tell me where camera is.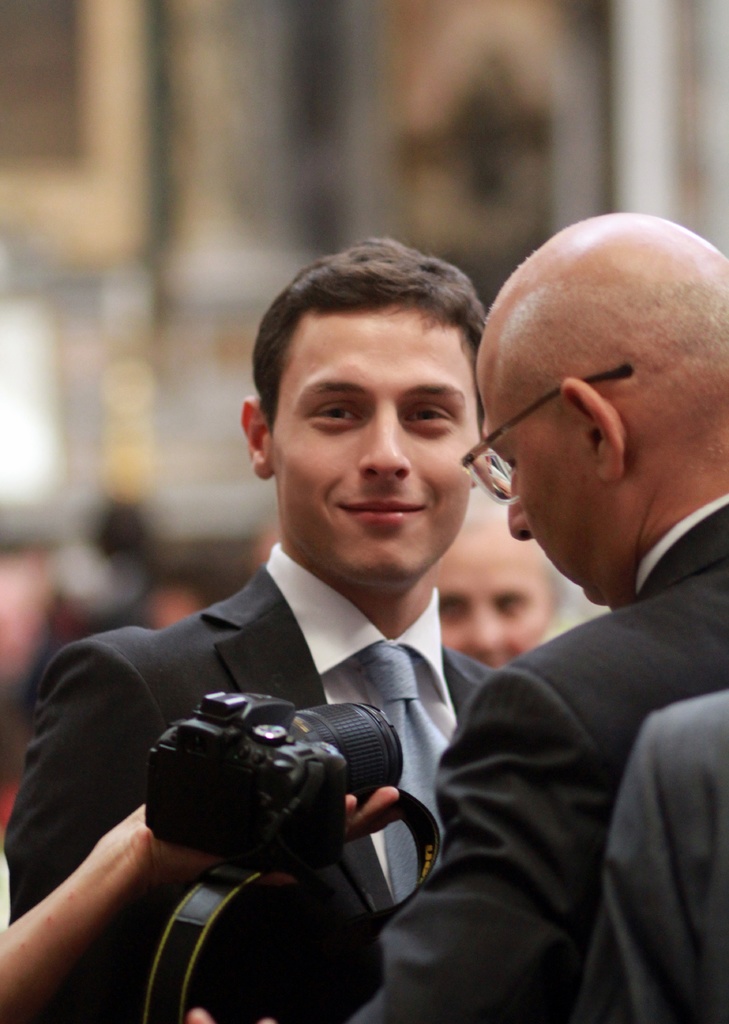
camera is at locate(145, 676, 409, 865).
